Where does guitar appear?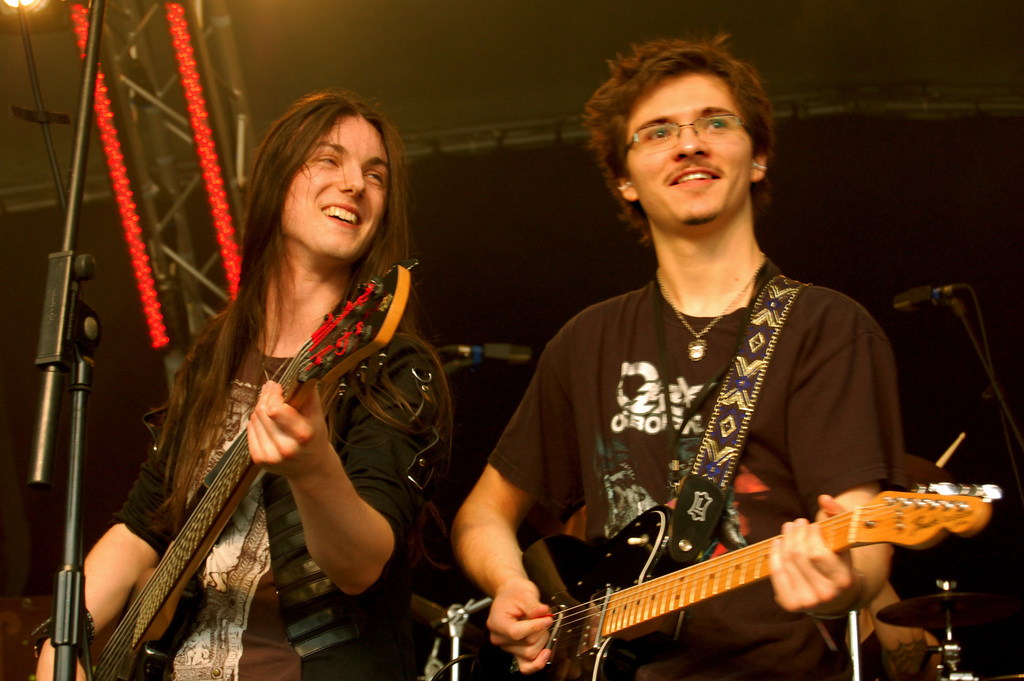
Appears at 447/466/1011/680.
